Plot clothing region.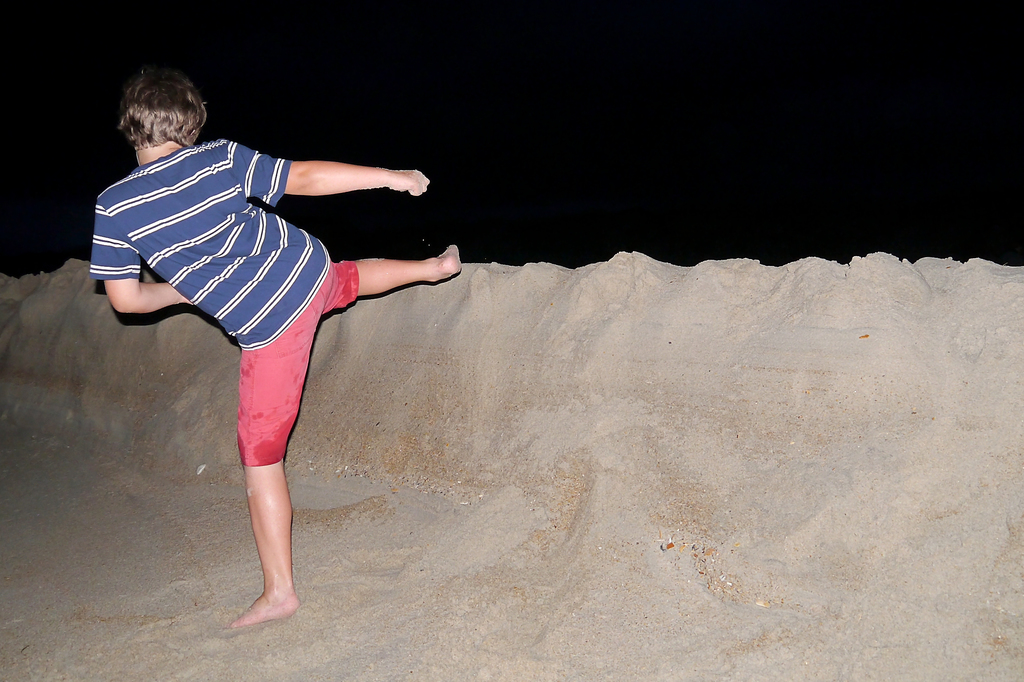
Plotted at x1=117, y1=127, x2=422, y2=495.
